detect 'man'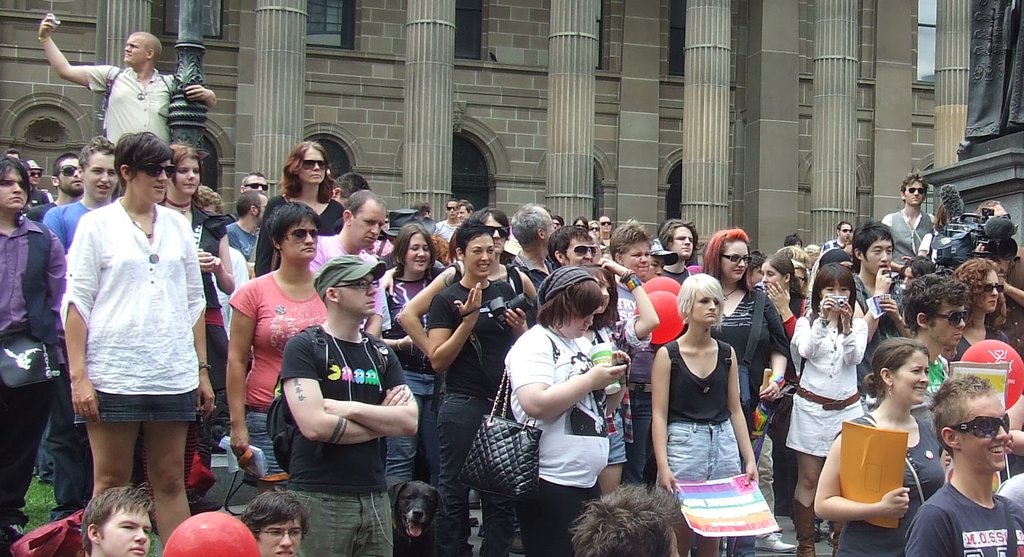
x1=882, y1=176, x2=937, y2=261
